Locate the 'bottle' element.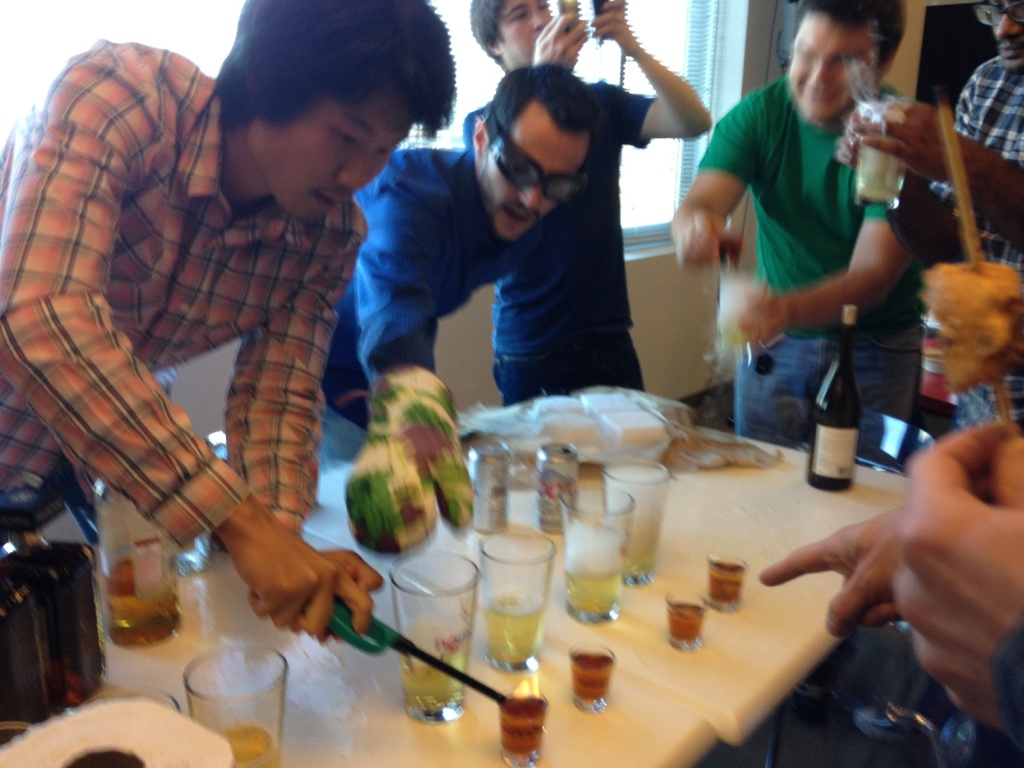
Element bbox: [95, 479, 183, 650].
